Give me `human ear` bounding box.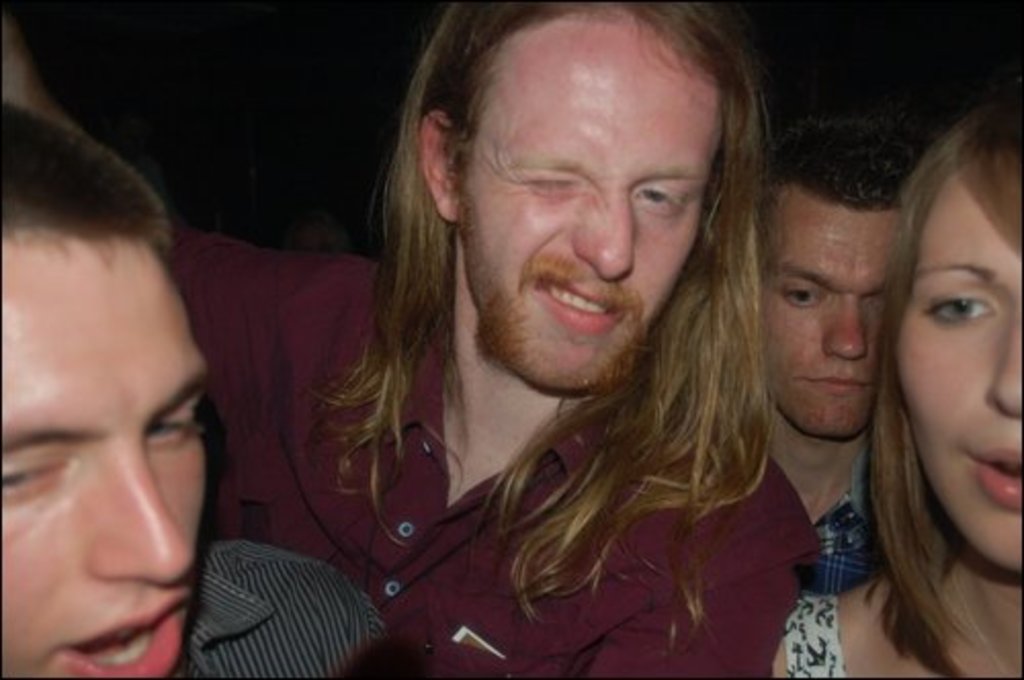
[418, 113, 457, 219].
